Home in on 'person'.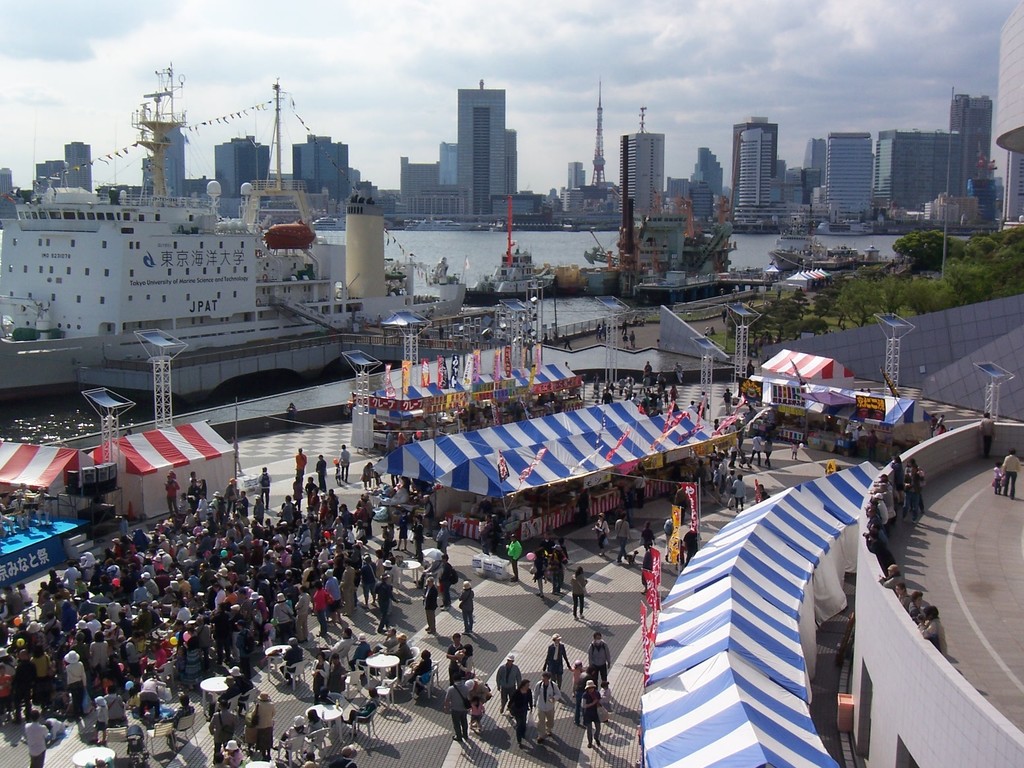
Homed in at 284:402:299:433.
